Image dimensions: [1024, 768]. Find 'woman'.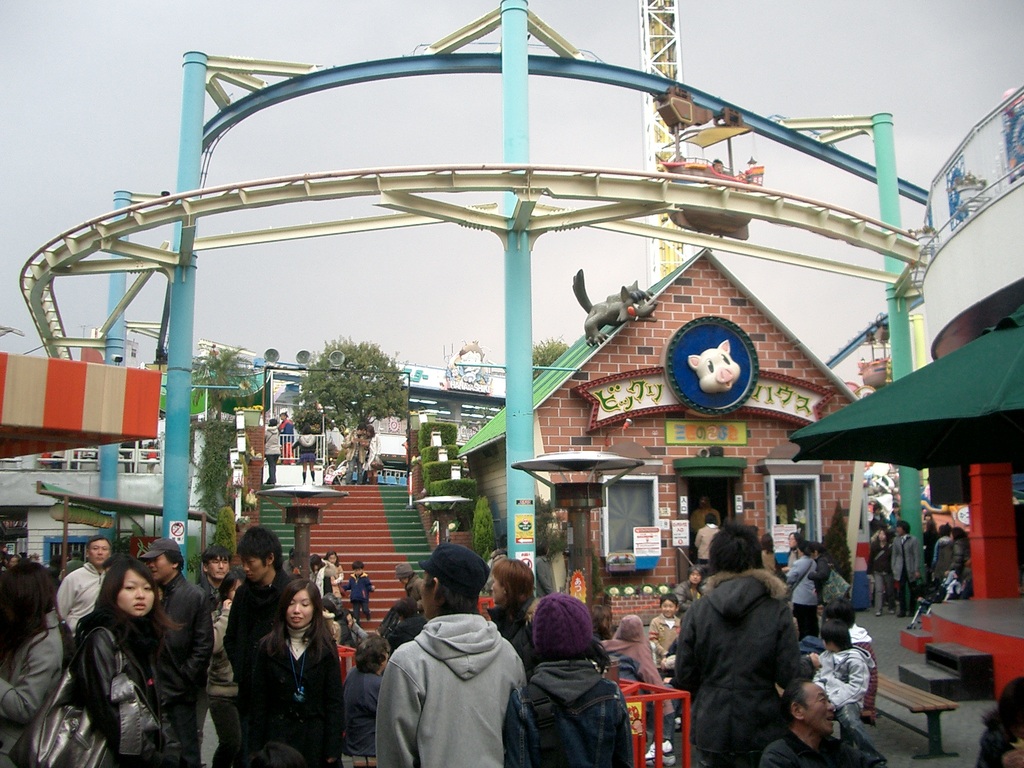
pyautogui.locateOnScreen(783, 530, 805, 573).
